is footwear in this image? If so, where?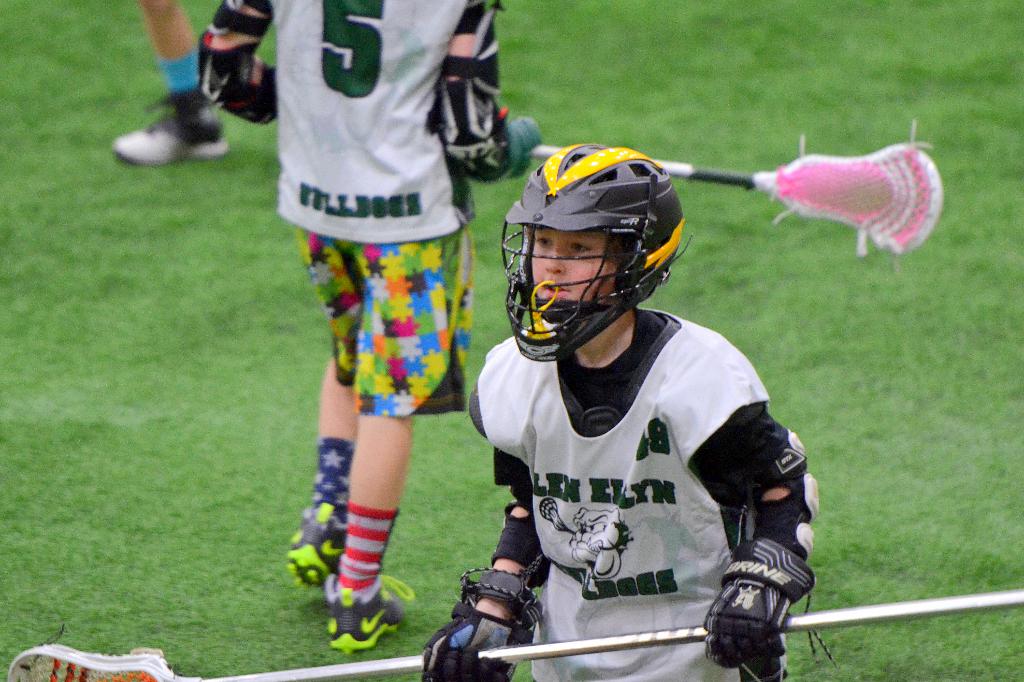
Yes, at (285,505,348,588).
